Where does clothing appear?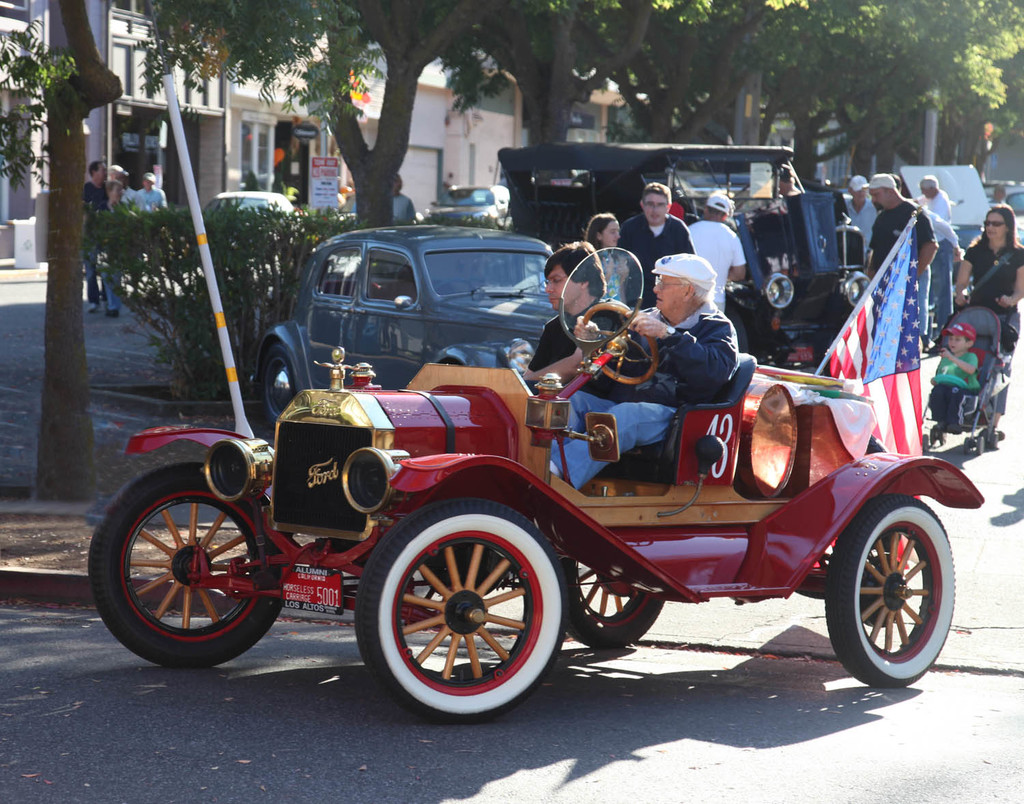
Appears at [520, 302, 625, 379].
